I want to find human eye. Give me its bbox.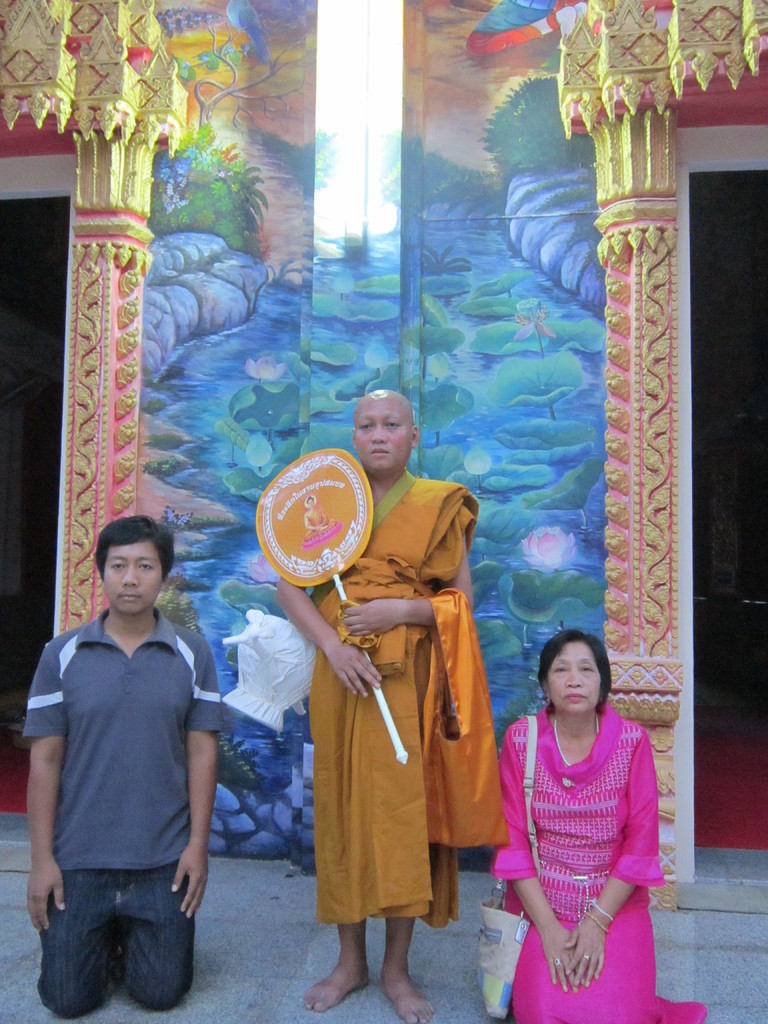
(106,558,126,570).
